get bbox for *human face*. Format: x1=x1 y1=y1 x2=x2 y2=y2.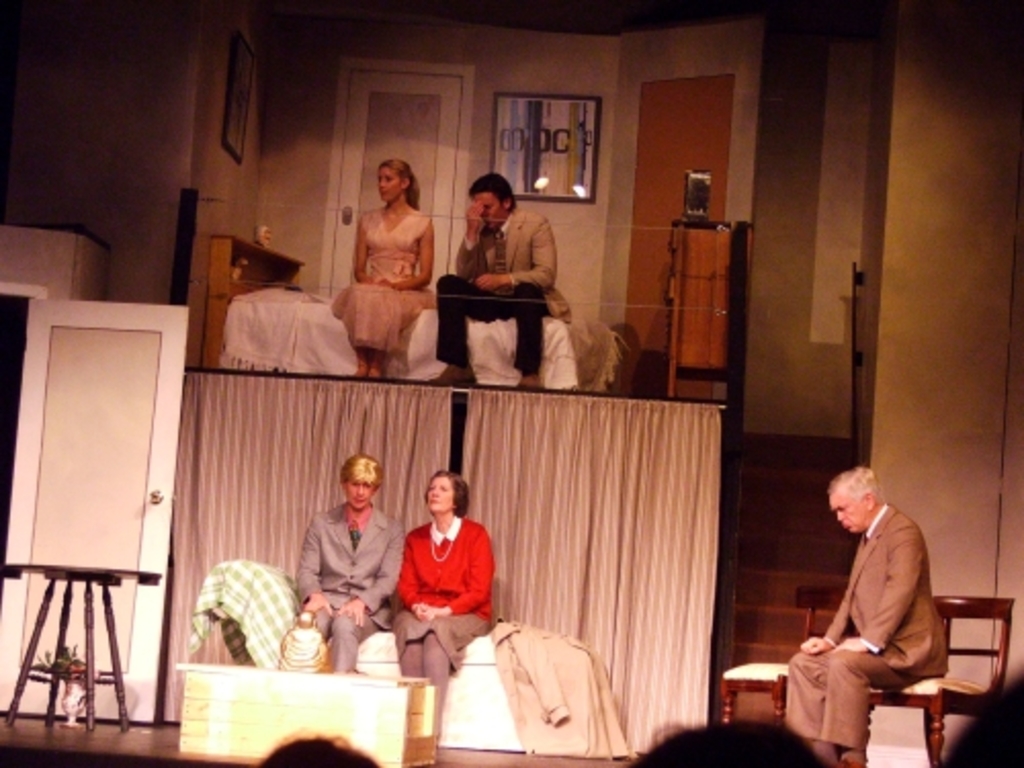
x1=422 y1=477 x2=455 y2=516.
